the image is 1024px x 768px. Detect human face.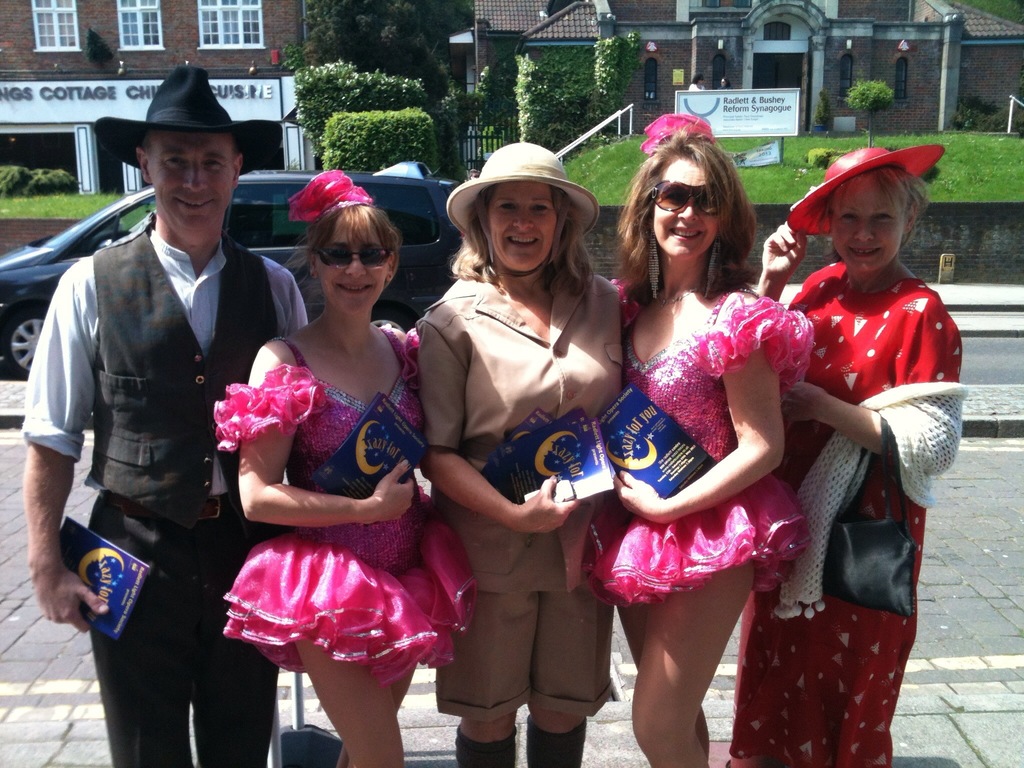
Detection: [829,173,906,269].
